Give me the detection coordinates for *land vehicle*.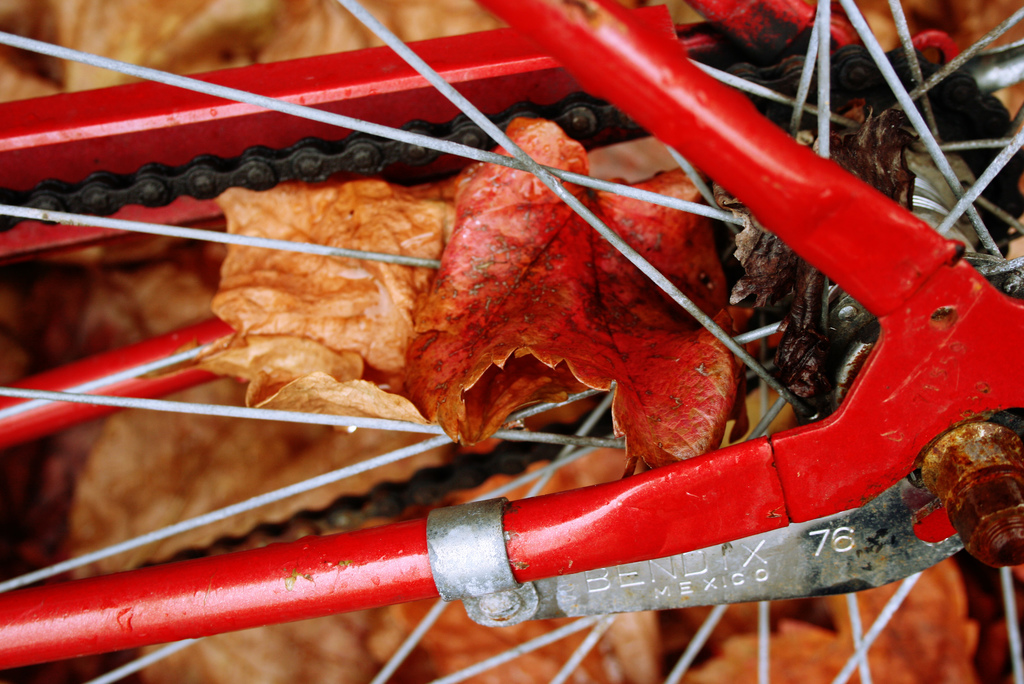
<box>0,0,1023,683</box>.
